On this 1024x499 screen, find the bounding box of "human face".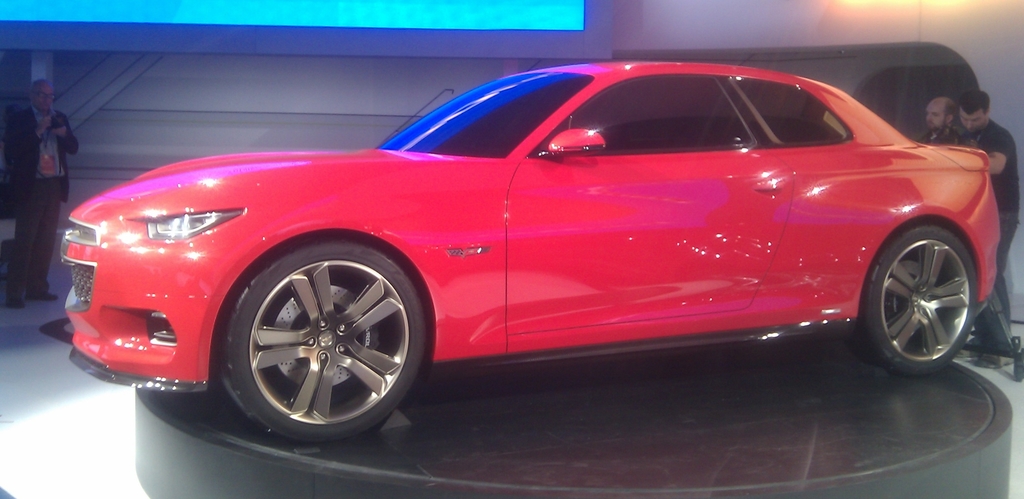
Bounding box: box=[924, 102, 948, 129].
